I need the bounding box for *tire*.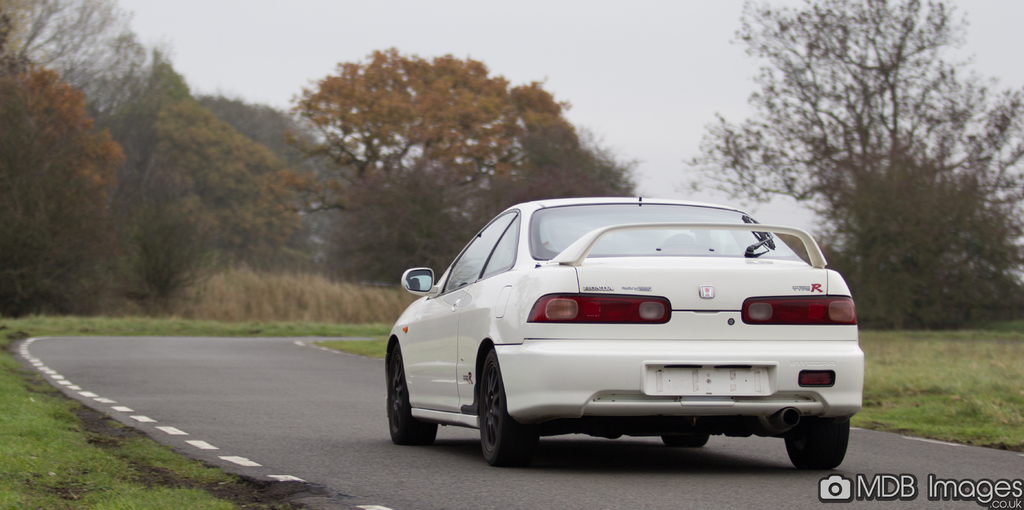
Here it is: bbox=[783, 418, 848, 466].
